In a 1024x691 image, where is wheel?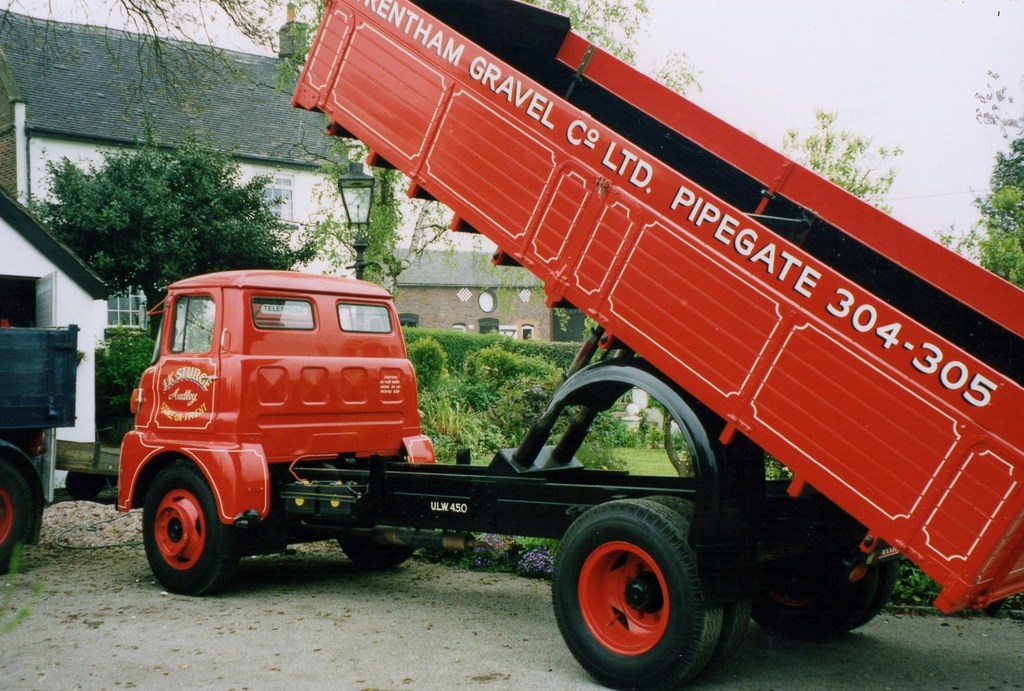
Rect(640, 496, 752, 671).
